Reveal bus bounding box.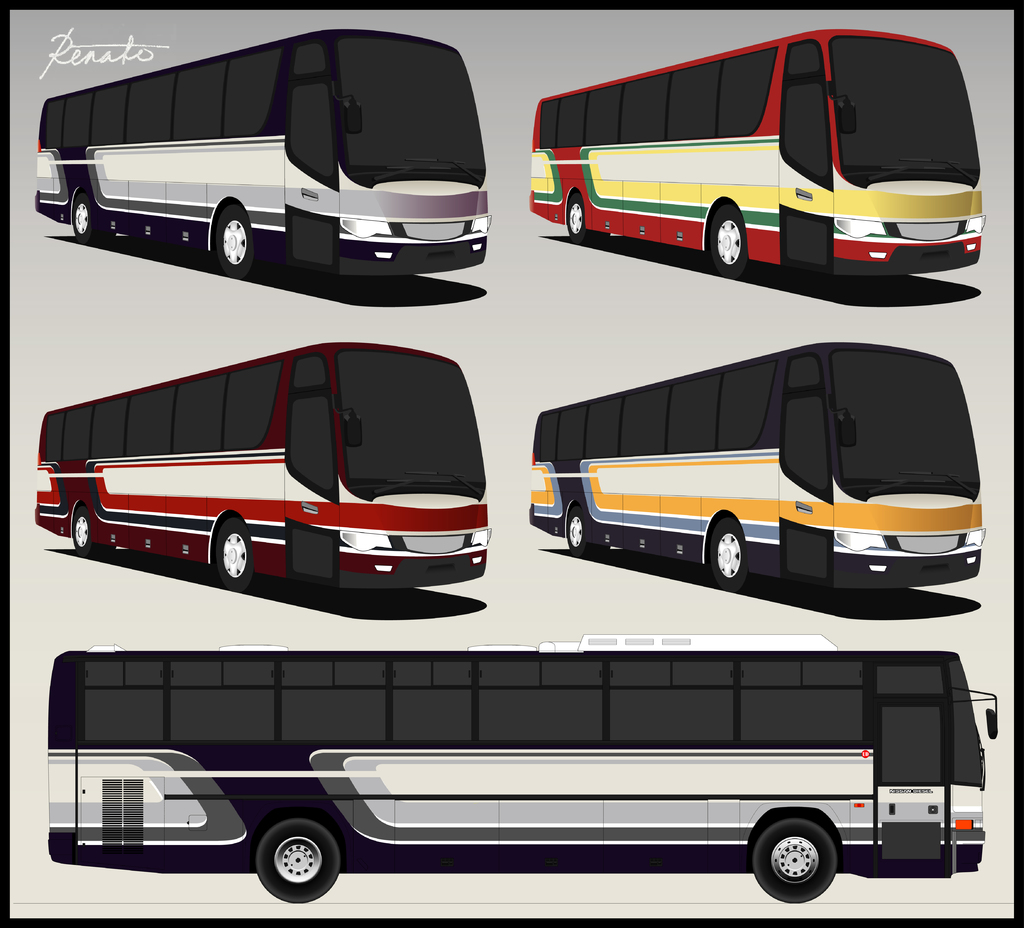
Revealed: locate(35, 336, 494, 588).
